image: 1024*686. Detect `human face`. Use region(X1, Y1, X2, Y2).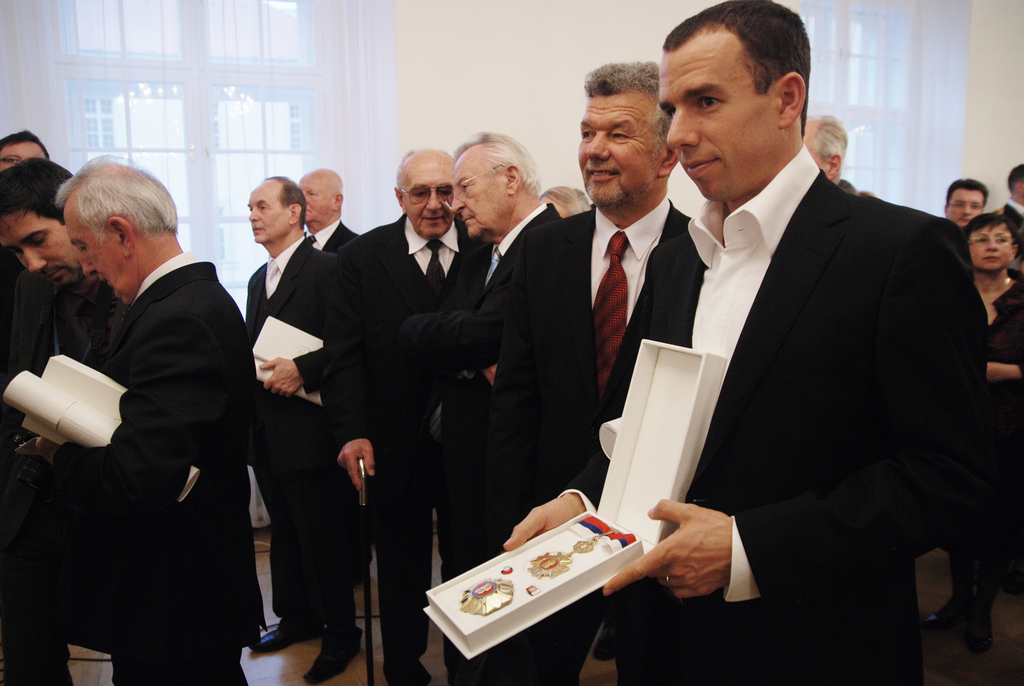
region(0, 215, 79, 283).
